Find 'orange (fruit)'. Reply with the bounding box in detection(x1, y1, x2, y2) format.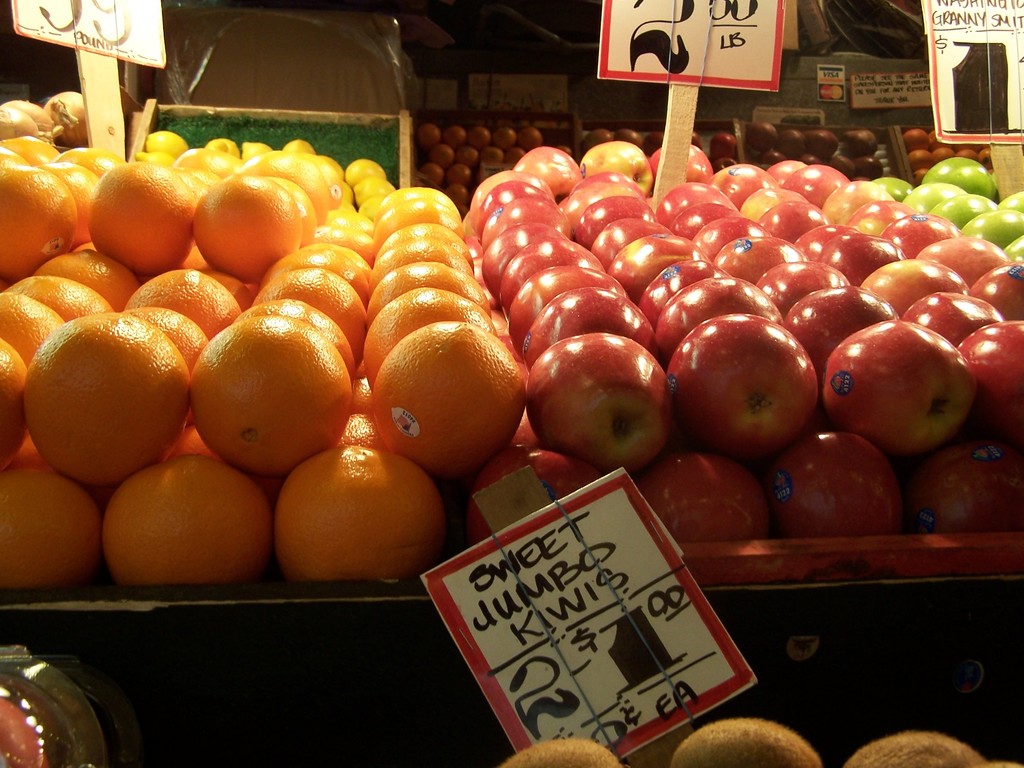
detection(0, 163, 71, 271).
